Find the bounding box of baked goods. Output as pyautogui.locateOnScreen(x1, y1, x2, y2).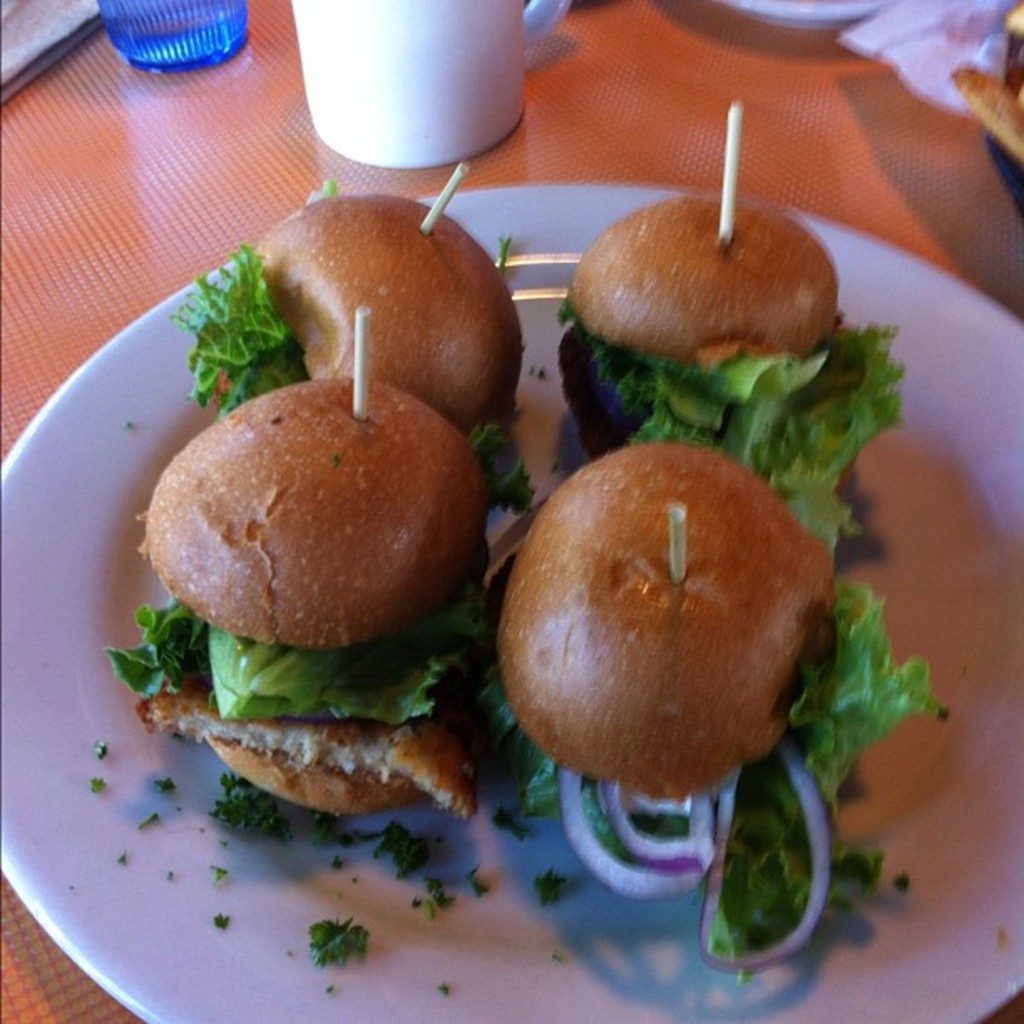
pyautogui.locateOnScreen(484, 437, 830, 800).
